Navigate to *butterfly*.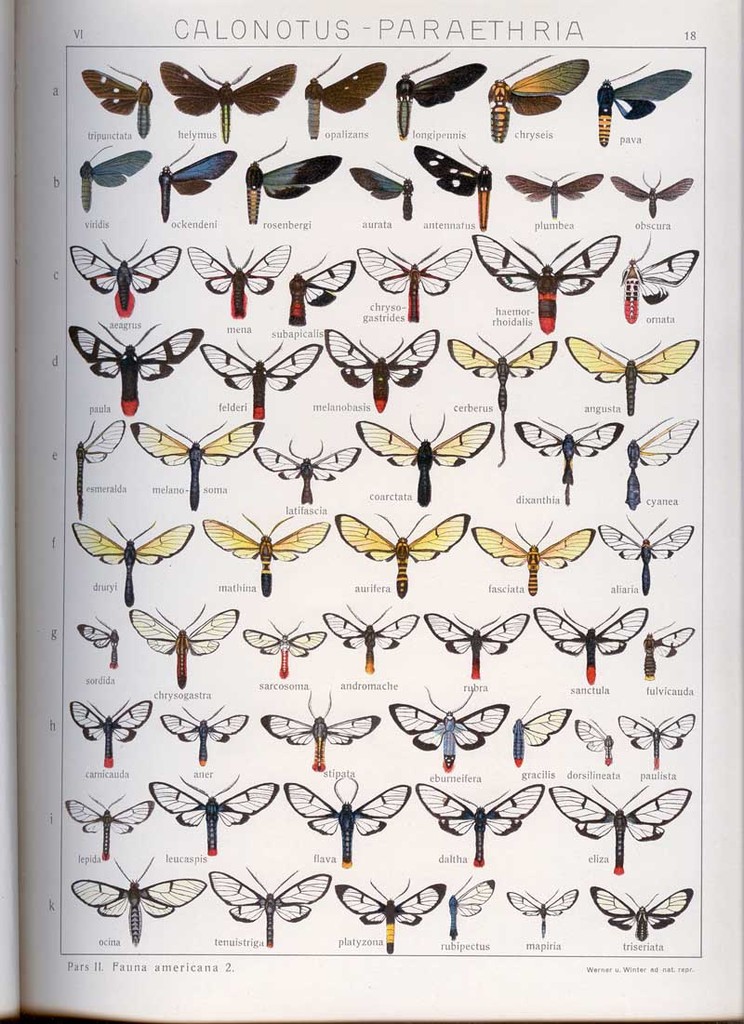
Navigation target: detection(257, 436, 366, 499).
